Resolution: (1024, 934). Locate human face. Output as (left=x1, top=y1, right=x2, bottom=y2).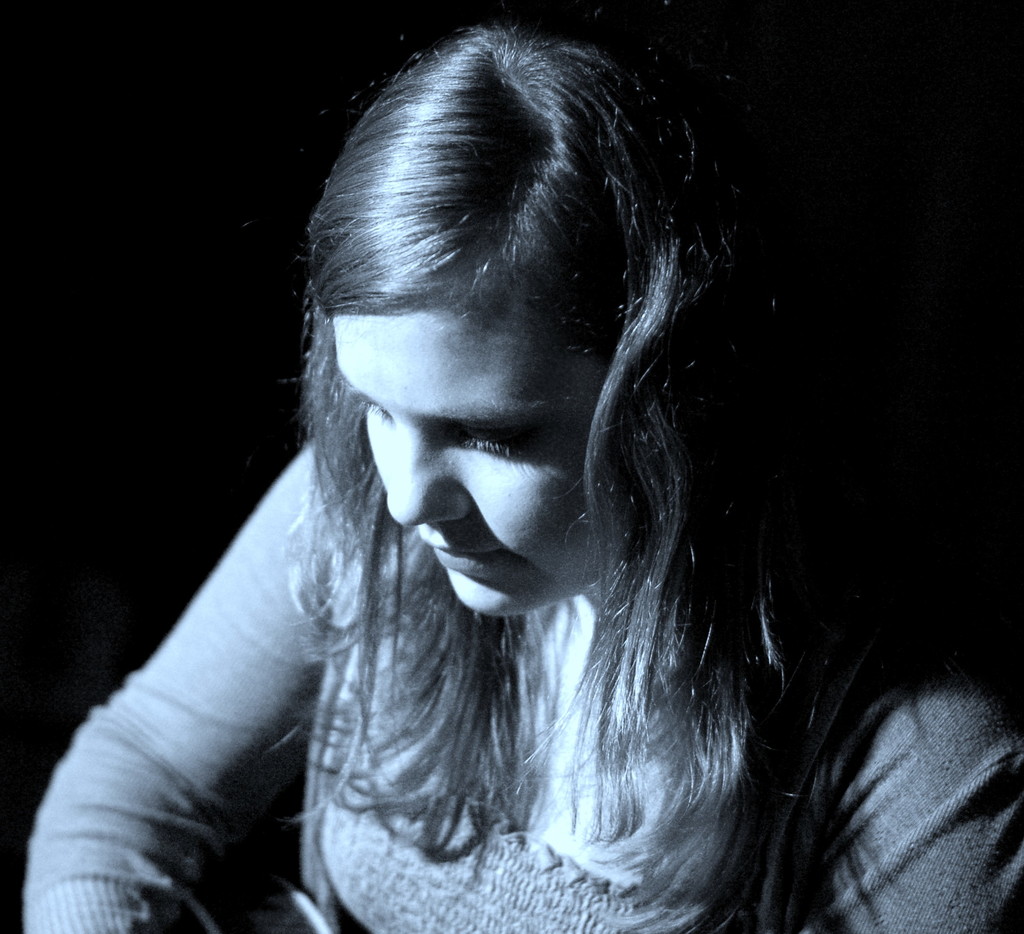
(left=336, top=322, right=636, bottom=610).
